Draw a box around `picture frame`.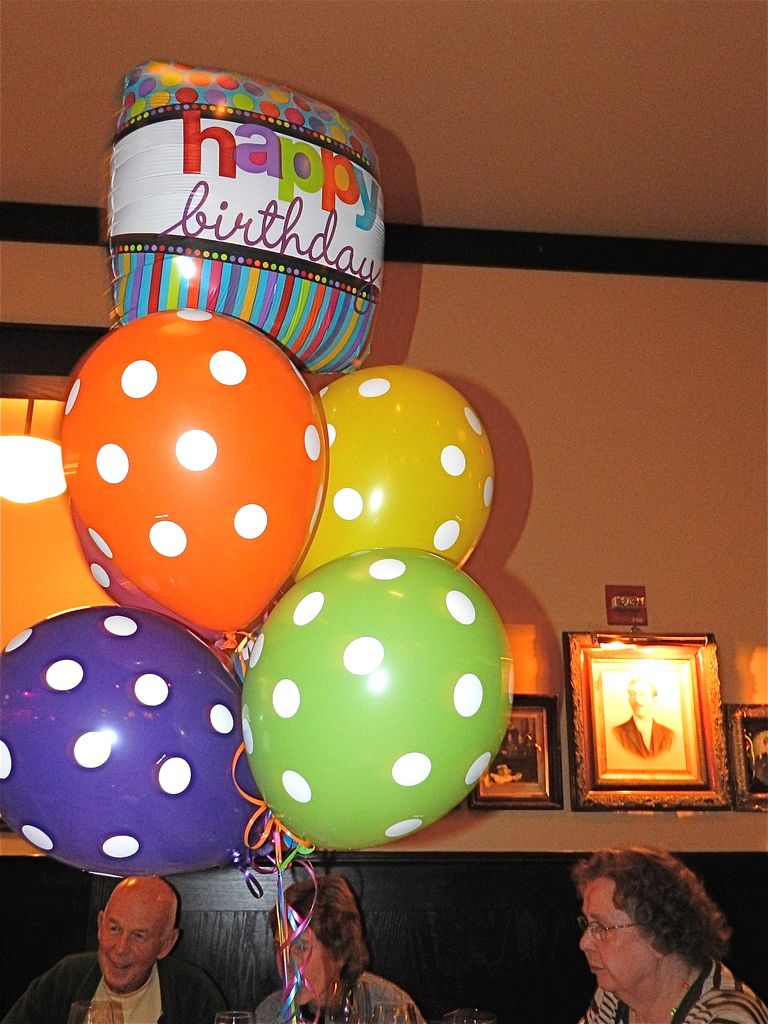
[x1=567, y1=630, x2=737, y2=812].
